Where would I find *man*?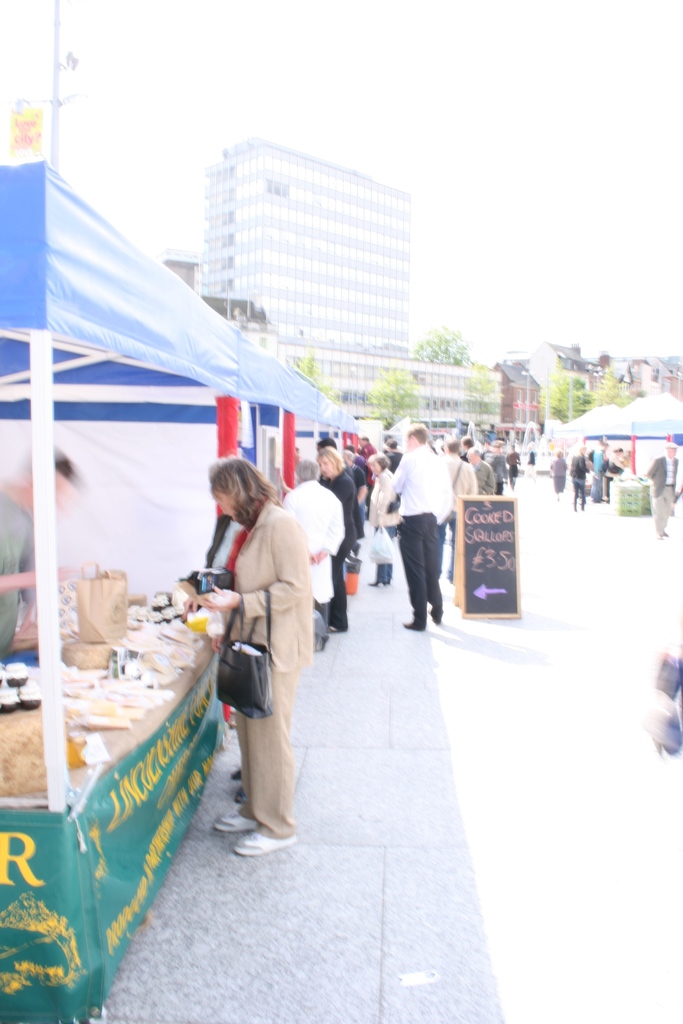
At [375,424,466,637].
